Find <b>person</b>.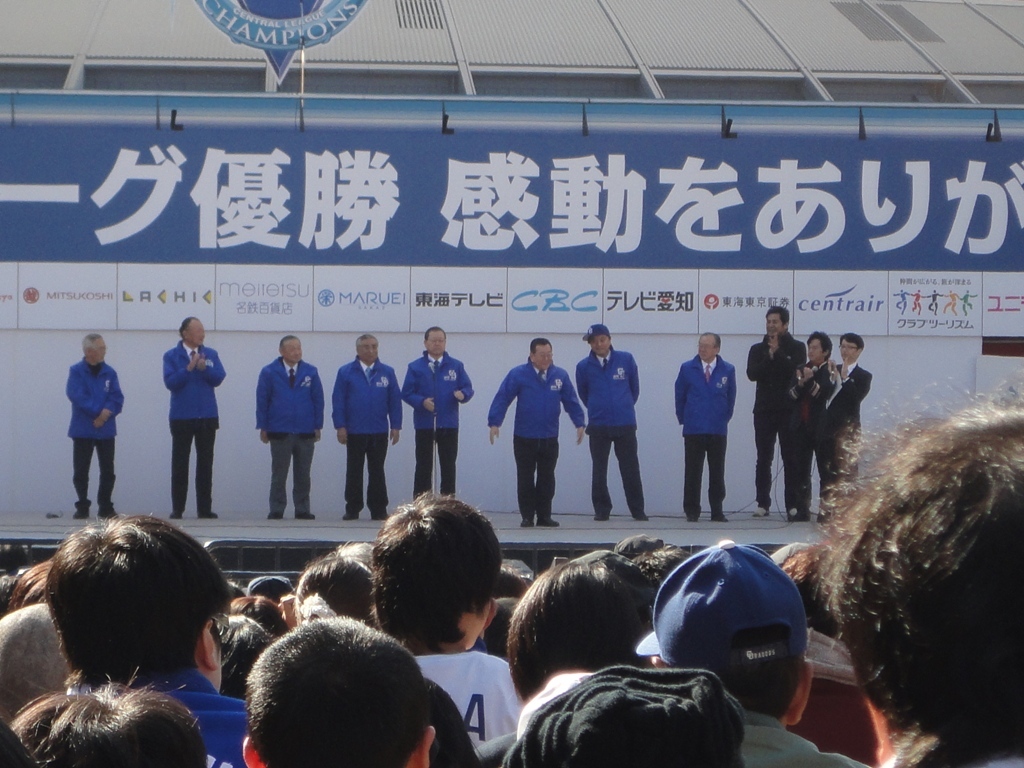
bbox=(744, 299, 810, 523).
